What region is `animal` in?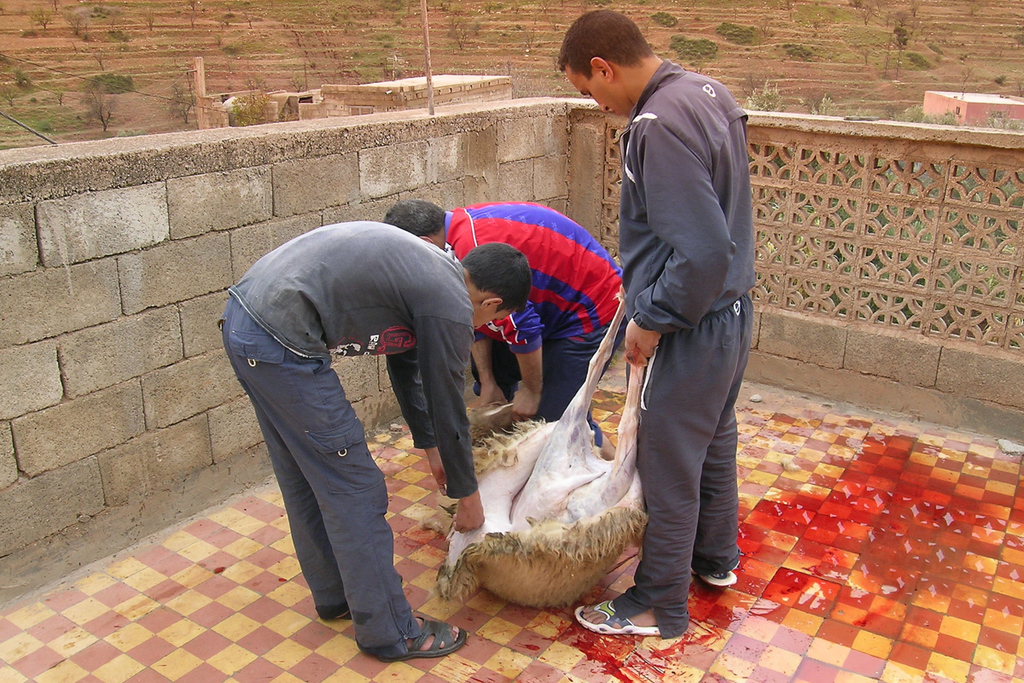
[x1=432, y1=286, x2=660, y2=611].
